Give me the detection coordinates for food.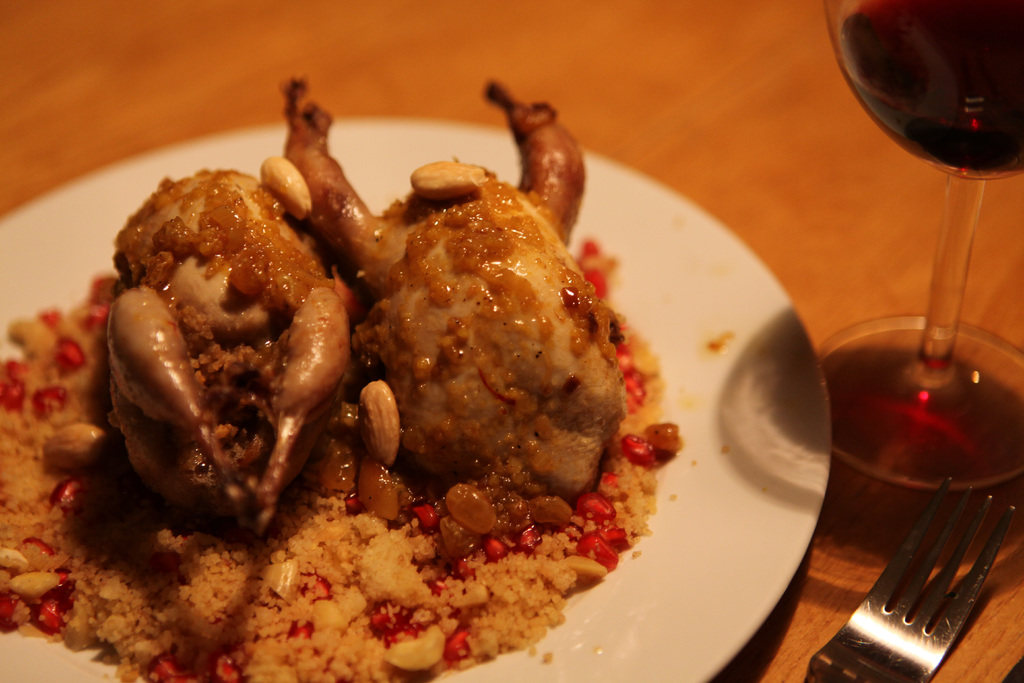
(x1=338, y1=130, x2=634, y2=601).
